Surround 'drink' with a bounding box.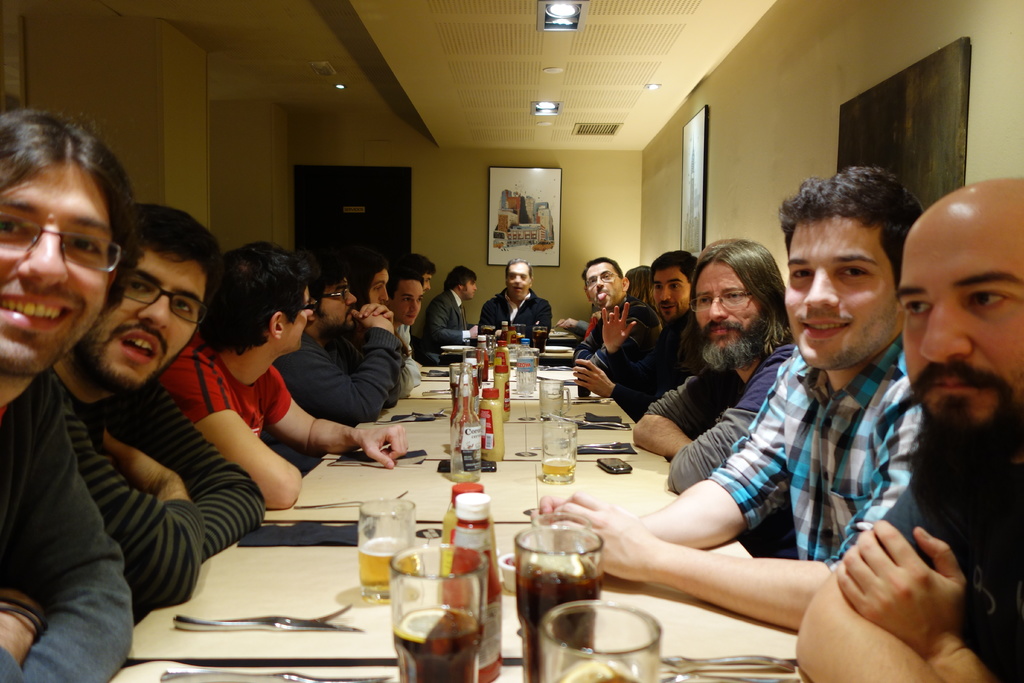
<bbox>365, 539, 406, 588</bbox>.
